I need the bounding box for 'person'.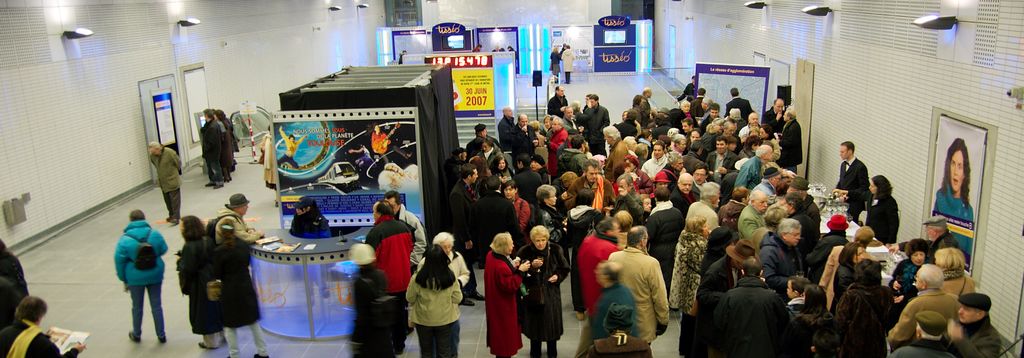
Here it is: x1=561, y1=45, x2=578, y2=83.
